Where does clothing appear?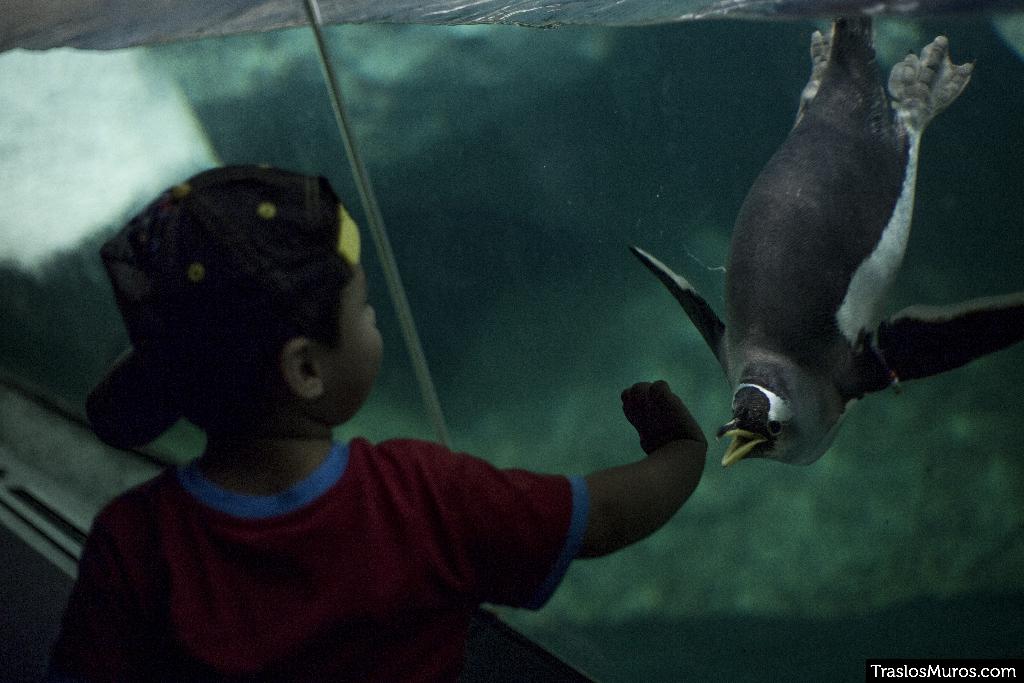
Appears at bbox=[46, 203, 718, 682].
